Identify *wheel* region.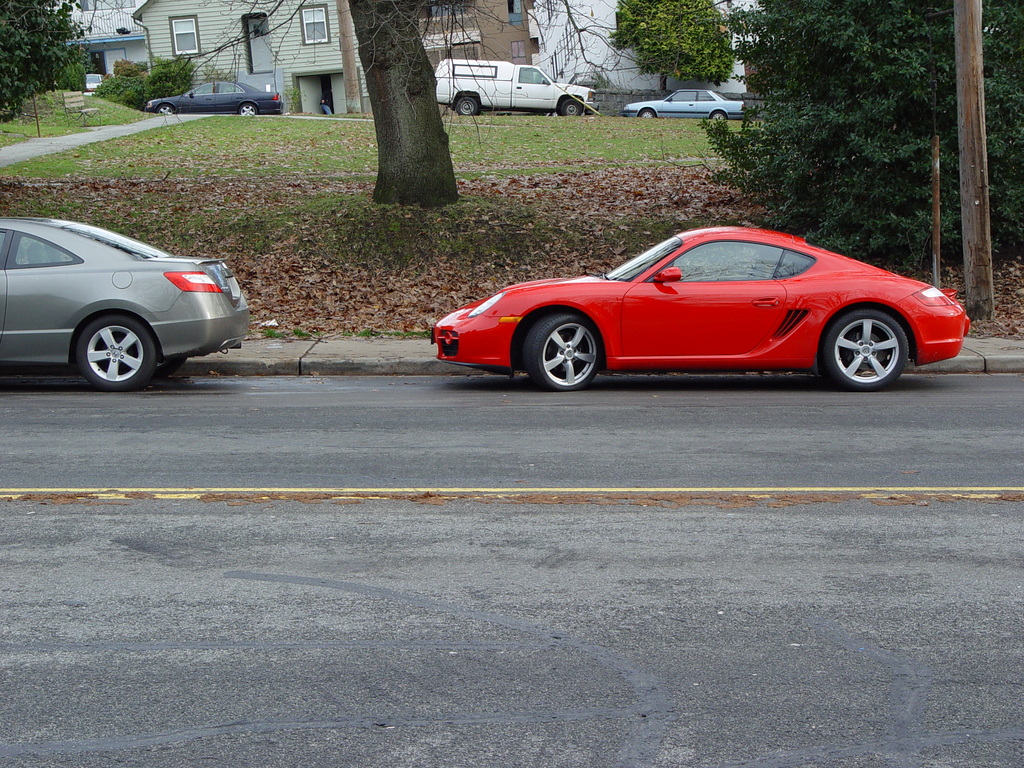
Region: rect(456, 95, 481, 116).
